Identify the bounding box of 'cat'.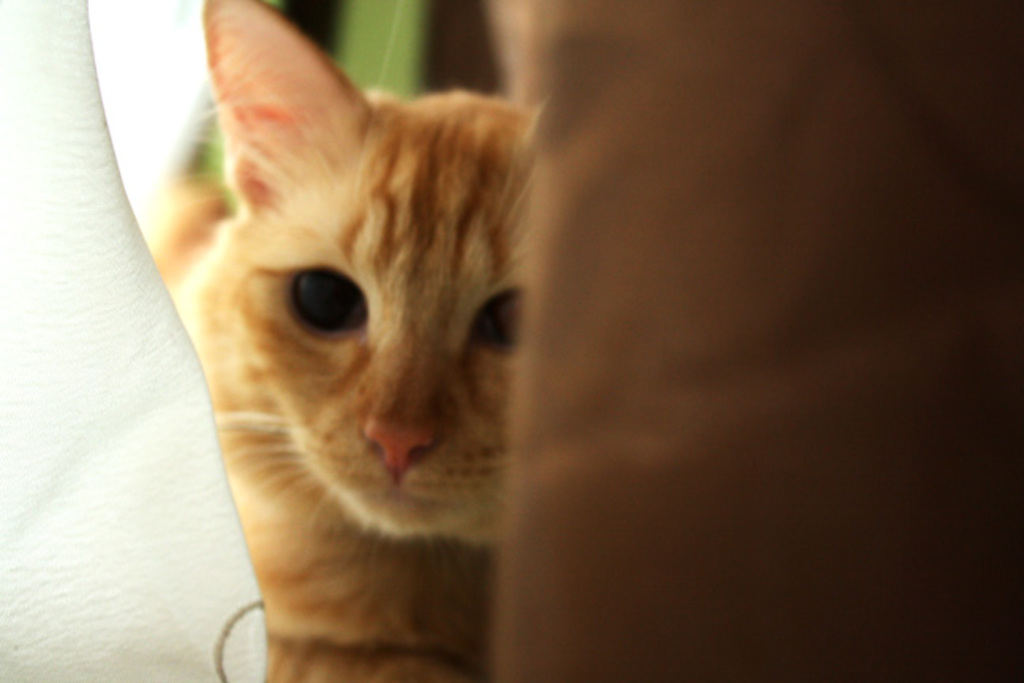
pyautogui.locateOnScreen(196, 0, 542, 681).
